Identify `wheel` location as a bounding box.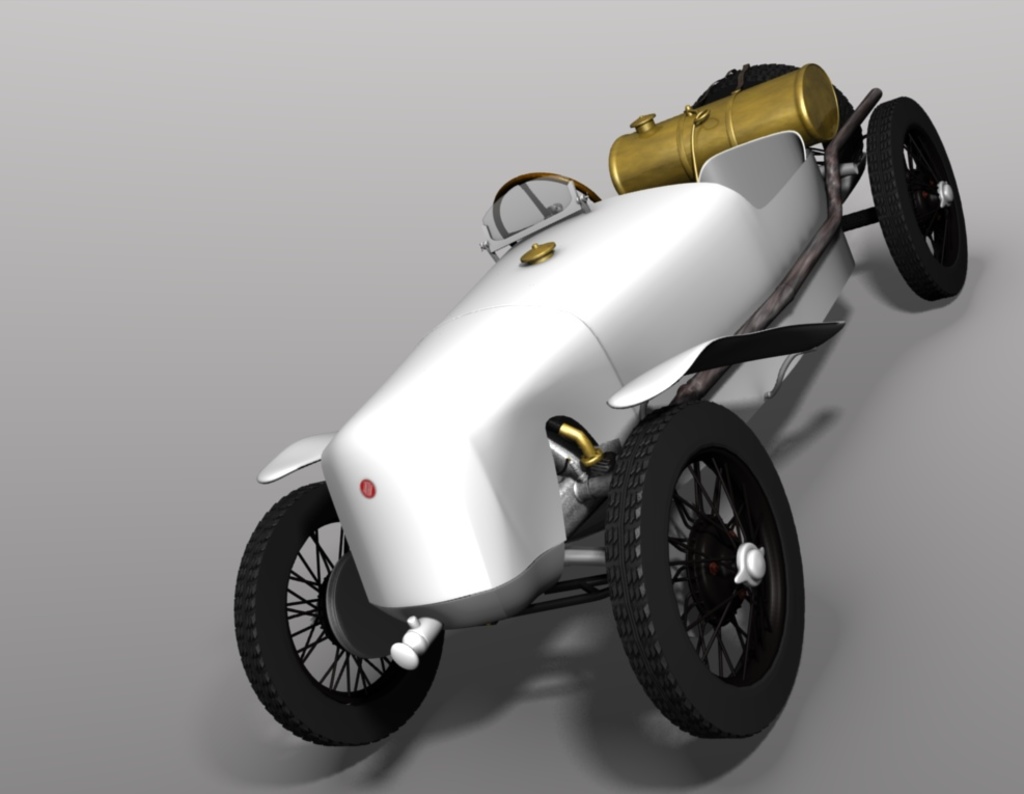
[870, 94, 976, 304].
